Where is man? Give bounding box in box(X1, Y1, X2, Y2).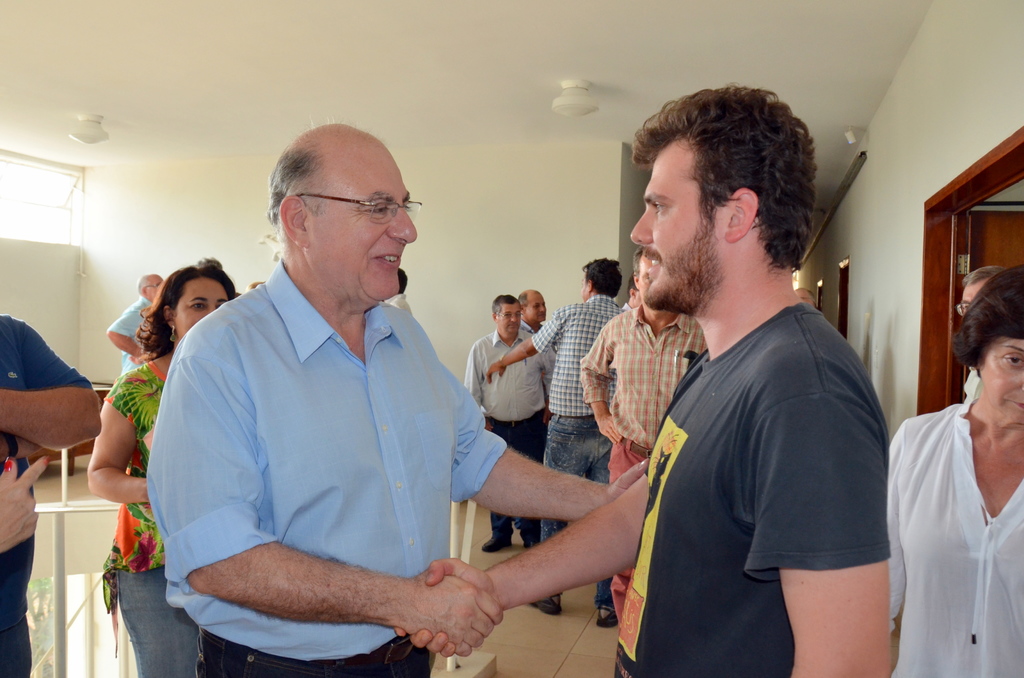
box(484, 257, 619, 626).
